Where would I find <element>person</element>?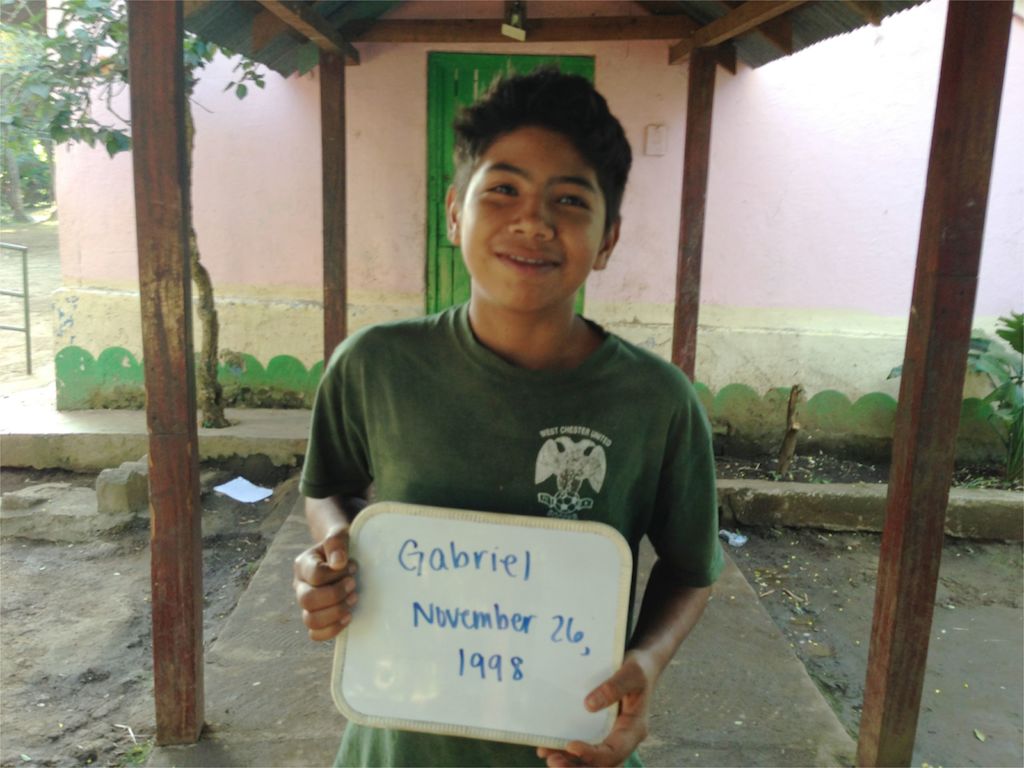
At select_region(301, 49, 737, 753).
